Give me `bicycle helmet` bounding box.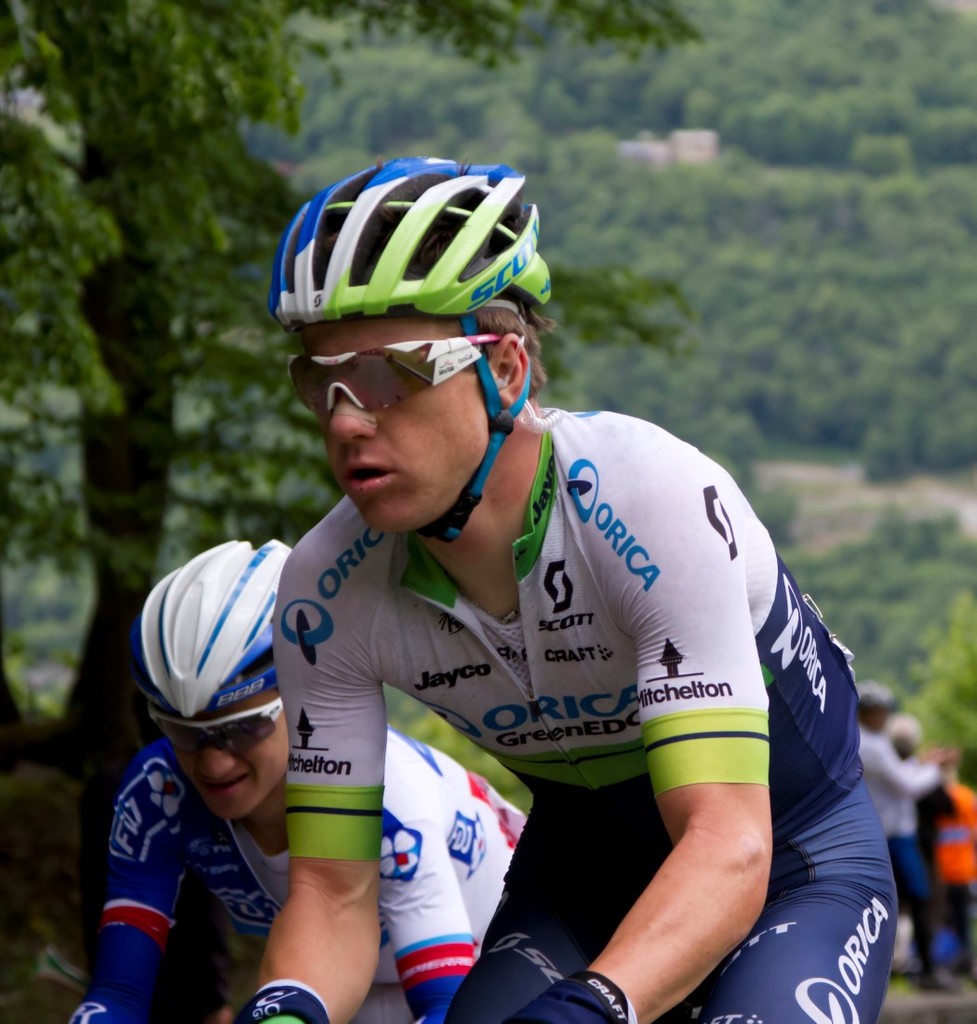
l=261, t=162, r=553, b=541.
